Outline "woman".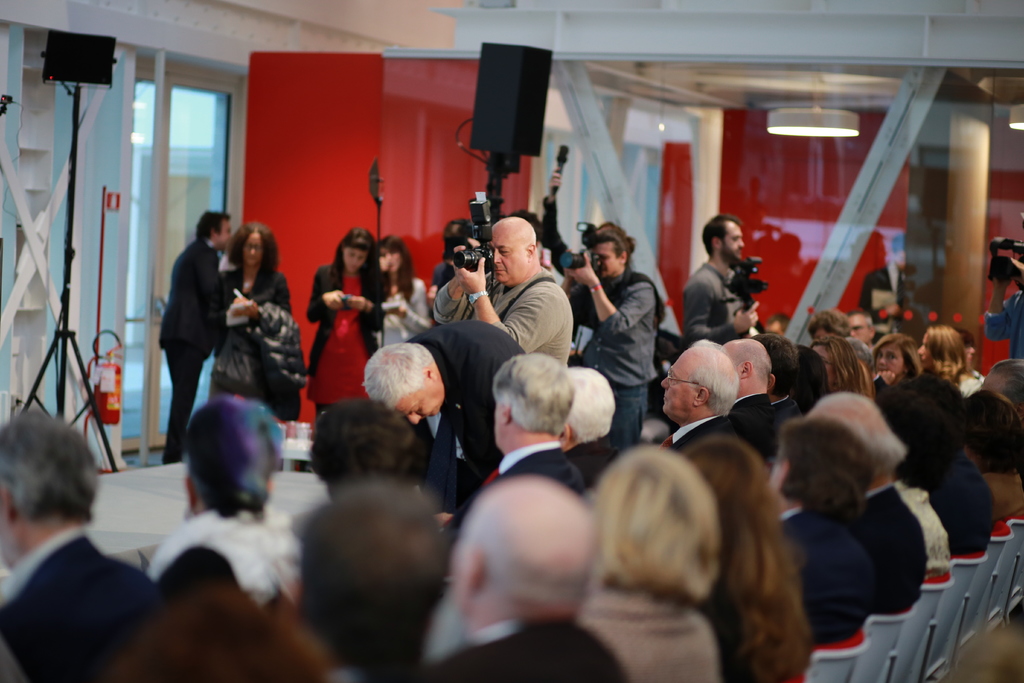
Outline: 574:445:715:682.
